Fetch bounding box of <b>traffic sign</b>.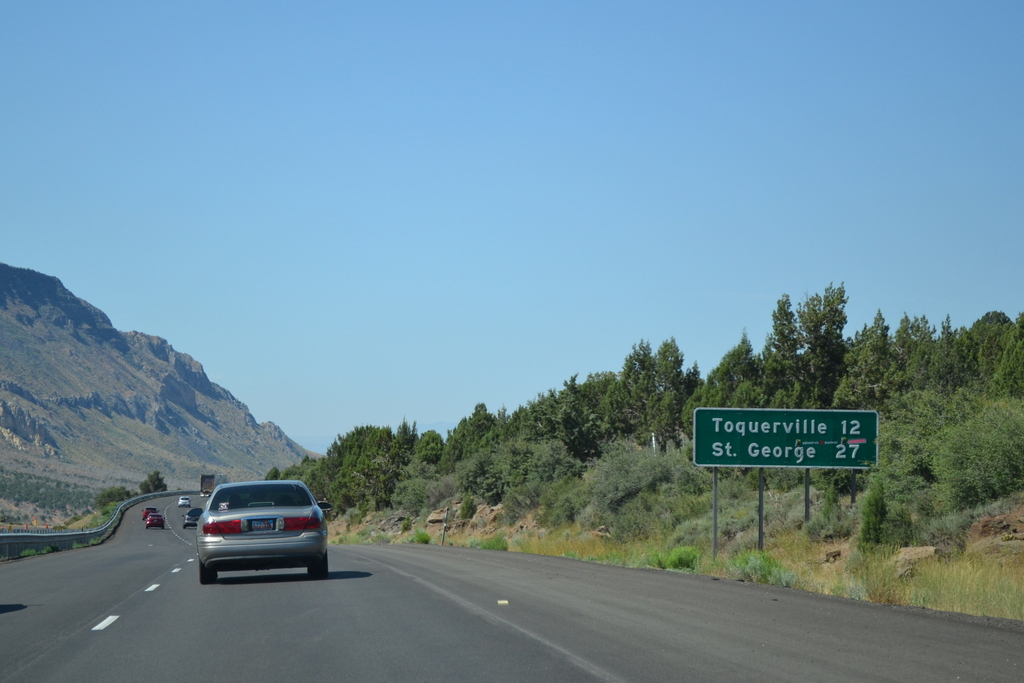
Bbox: bbox=(692, 404, 880, 469).
